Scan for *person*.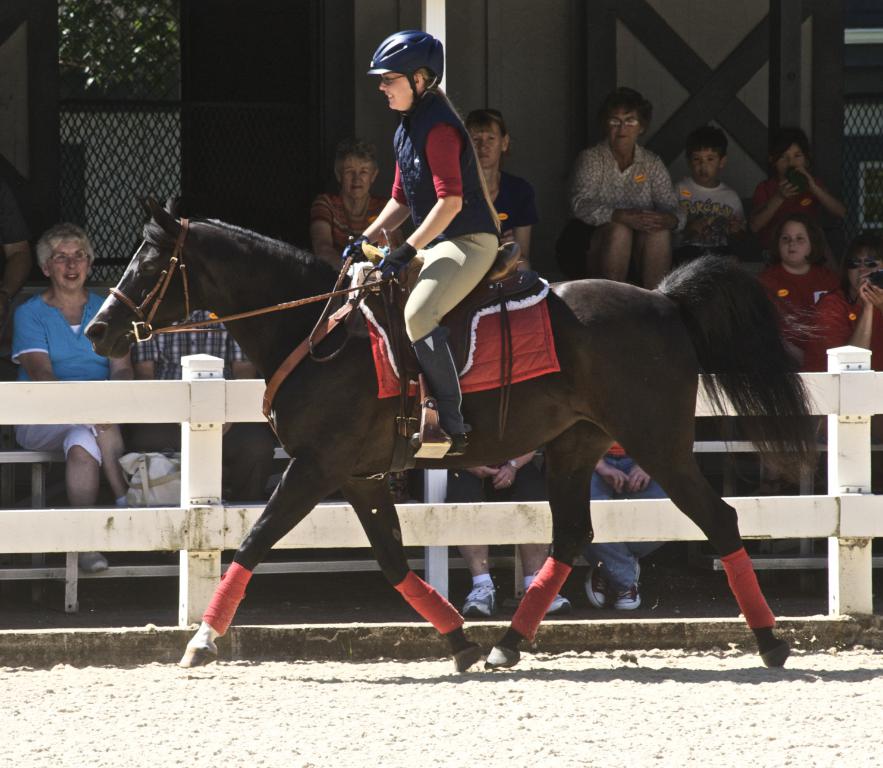
Scan result: 753 127 846 262.
